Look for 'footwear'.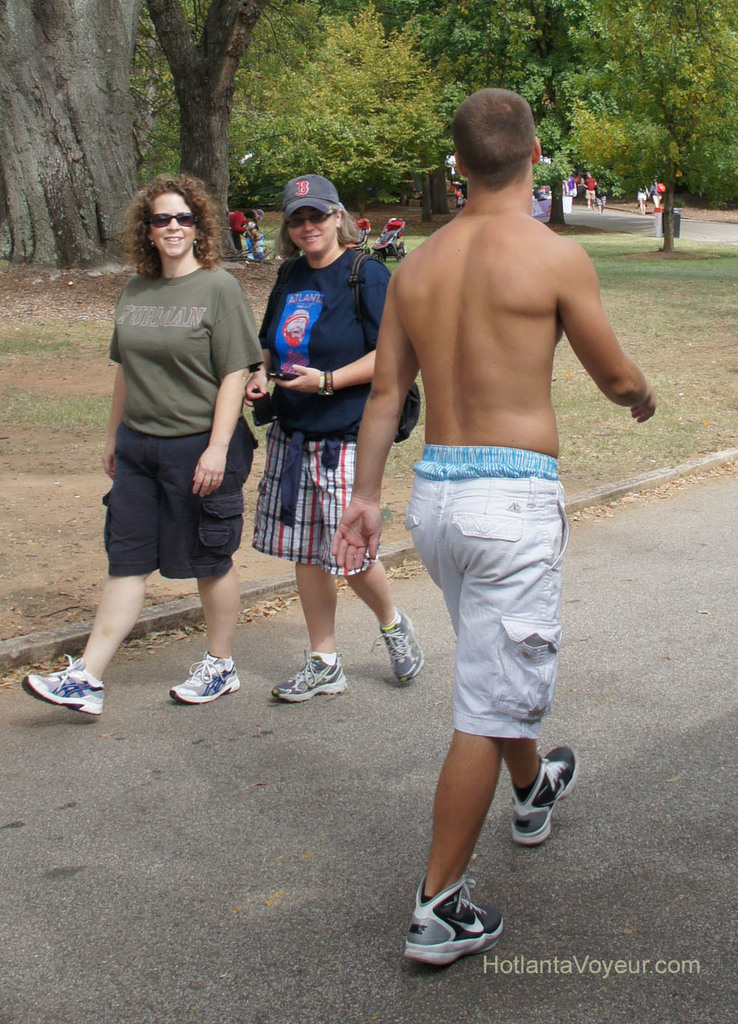
Found: box=[370, 609, 428, 682].
